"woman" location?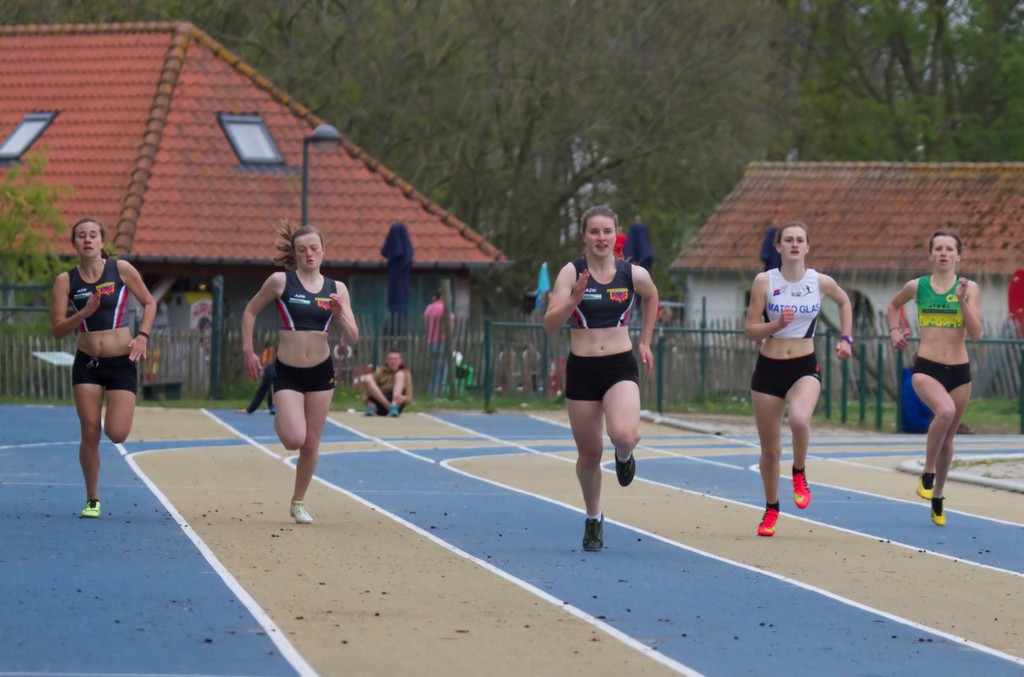
[left=422, top=286, right=460, bottom=398]
